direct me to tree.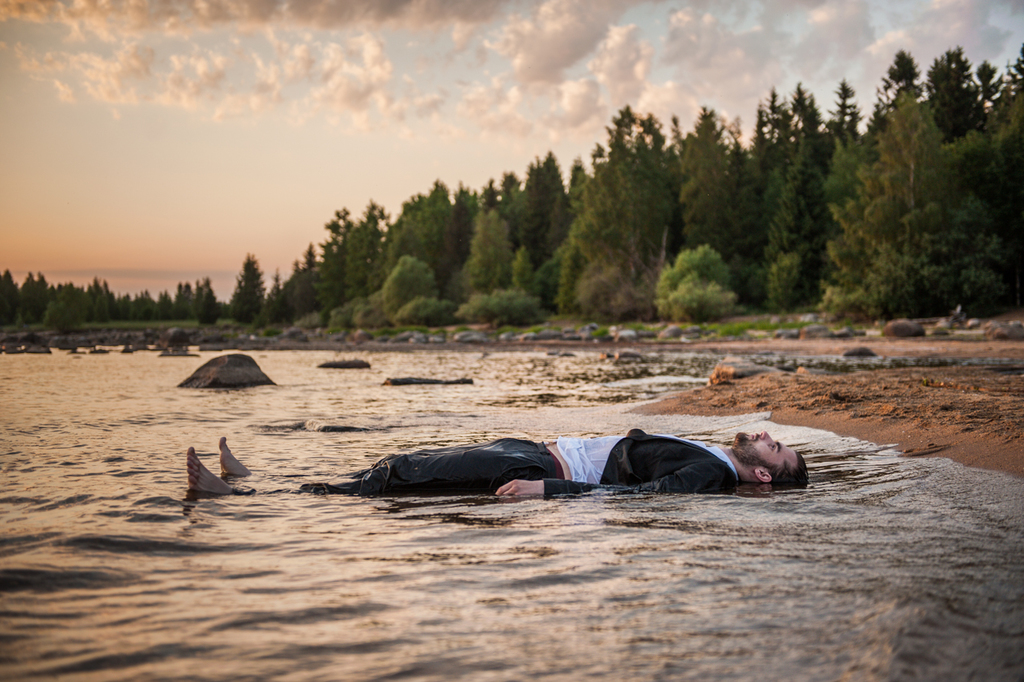
Direction: detection(682, 103, 726, 280).
